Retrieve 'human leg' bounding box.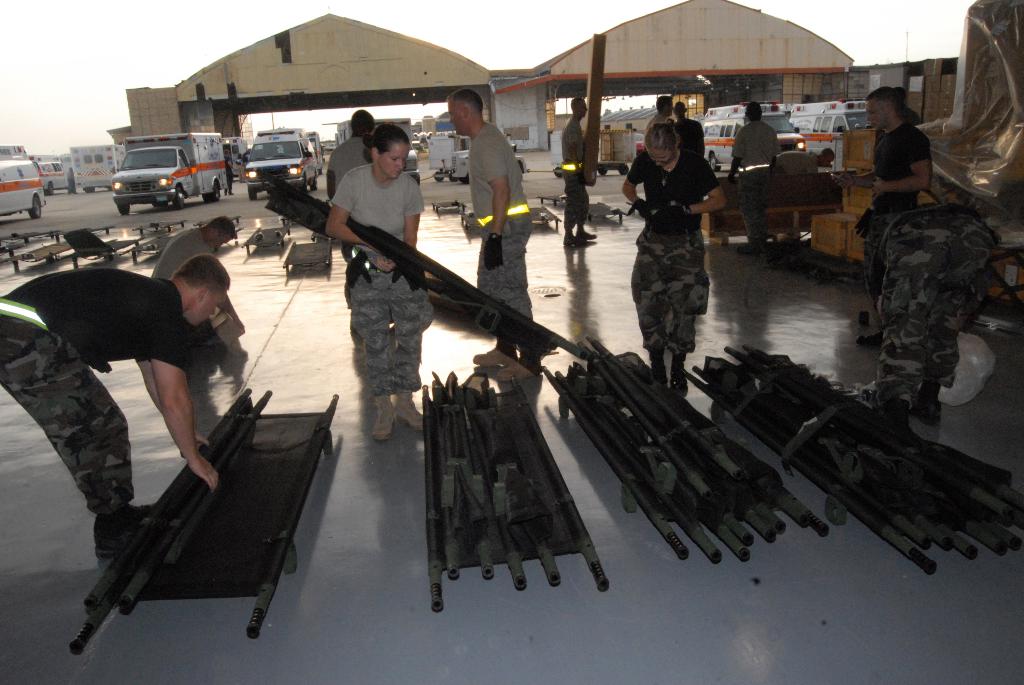
Bounding box: region(356, 265, 441, 403).
